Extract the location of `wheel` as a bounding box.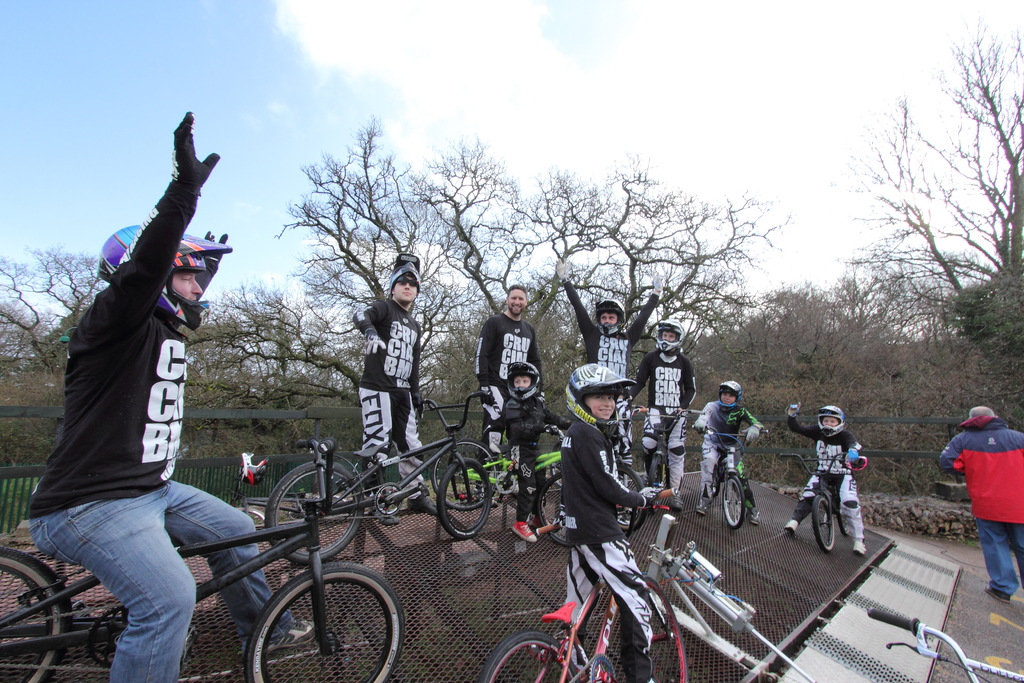
left=481, top=627, right=588, bottom=682.
